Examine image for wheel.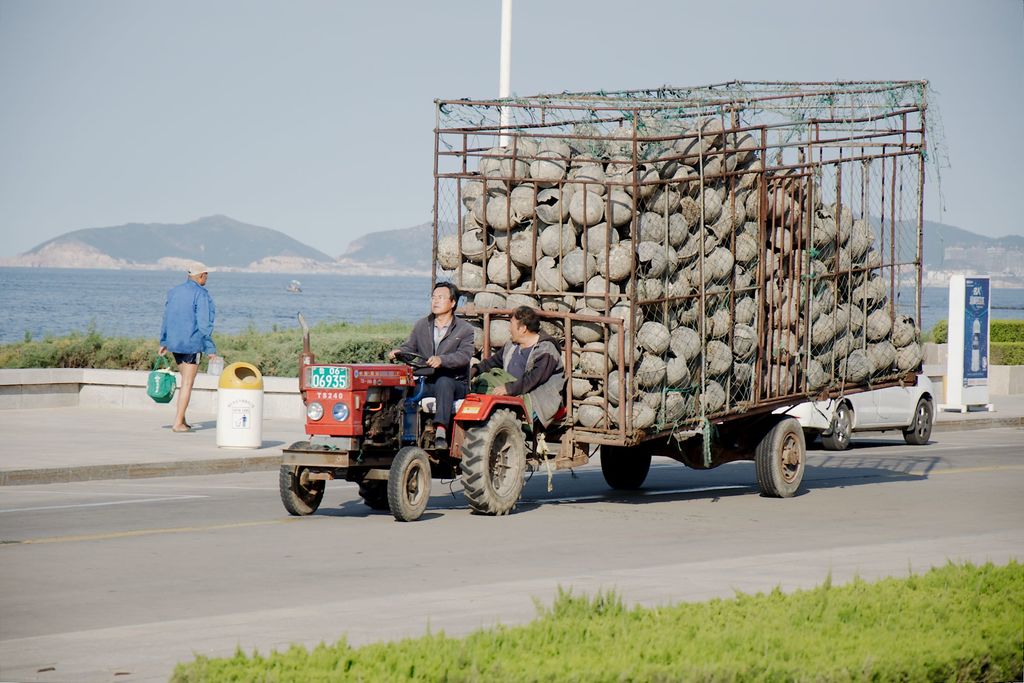
Examination result: [358, 441, 390, 516].
